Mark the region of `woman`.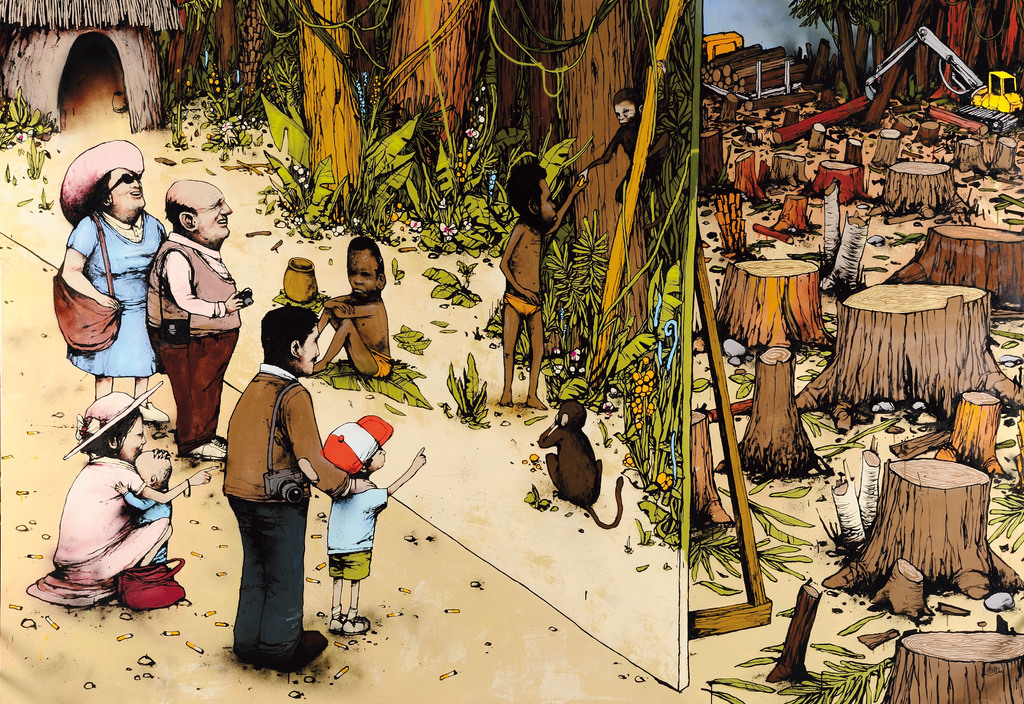
Region: locate(49, 136, 175, 427).
